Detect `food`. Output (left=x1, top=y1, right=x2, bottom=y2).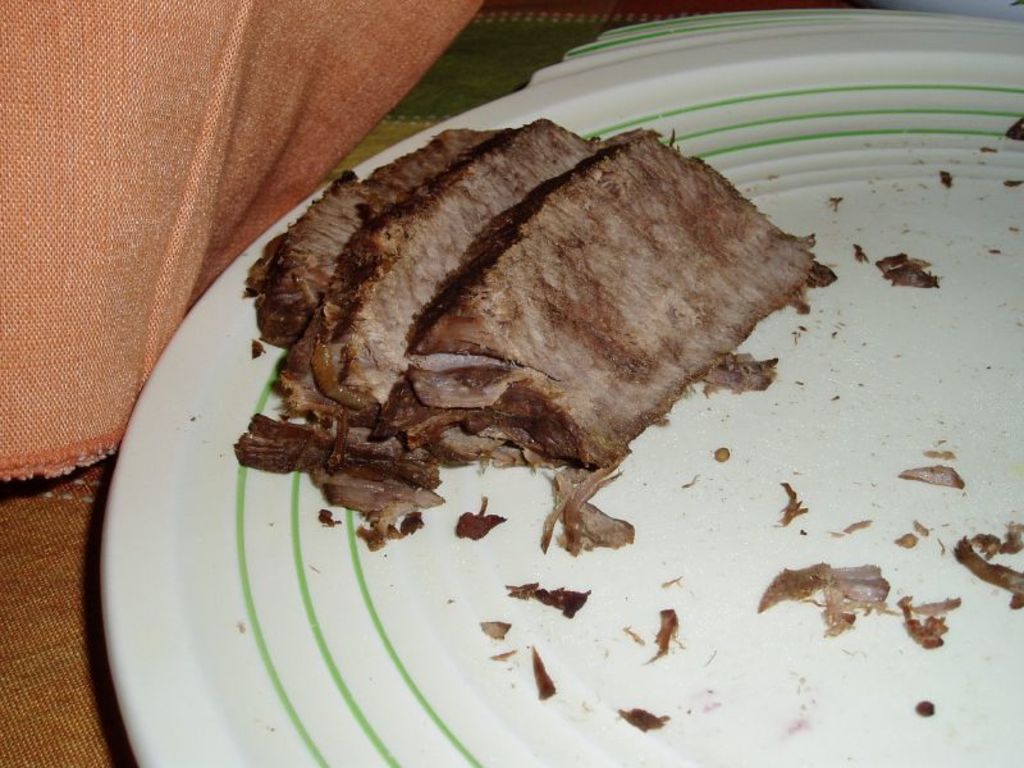
(left=490, top=645, right=515, bottom=662).
